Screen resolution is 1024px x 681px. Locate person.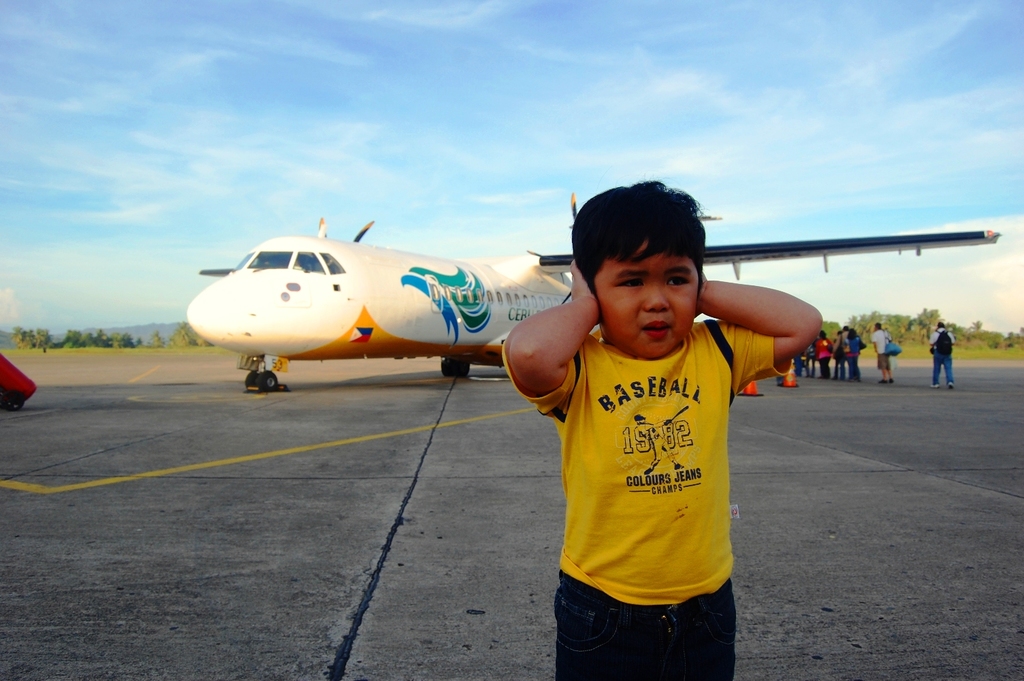
[868,320,898,381].
